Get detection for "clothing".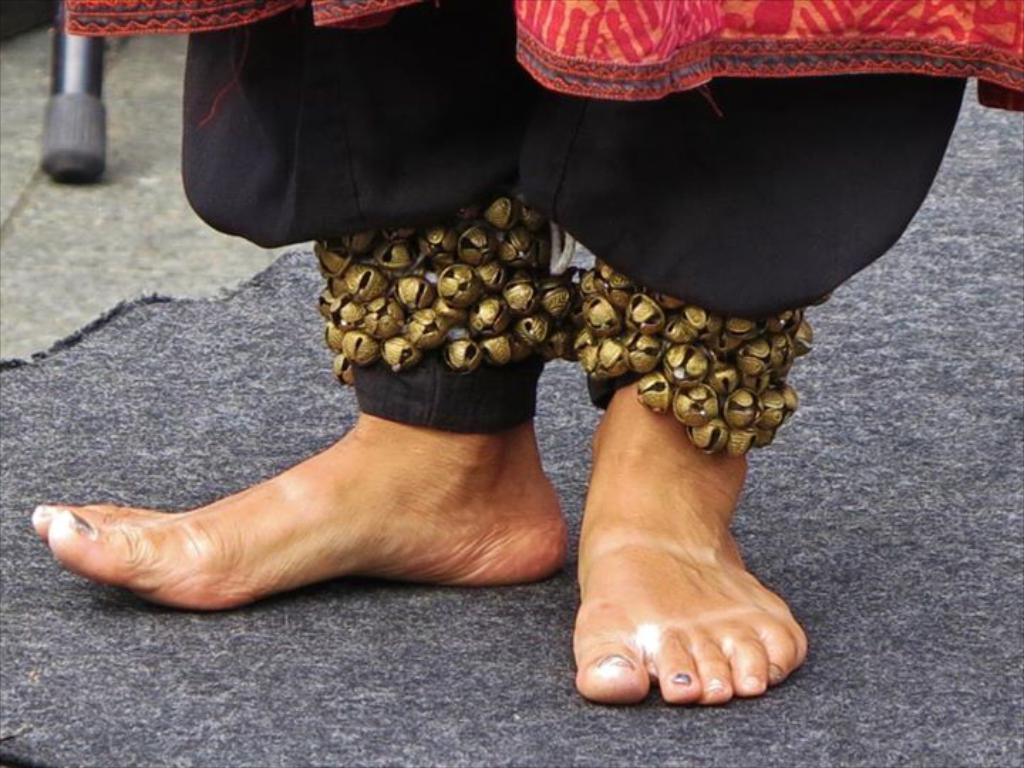
Detection: crop(50, 0, 1023, 459).
